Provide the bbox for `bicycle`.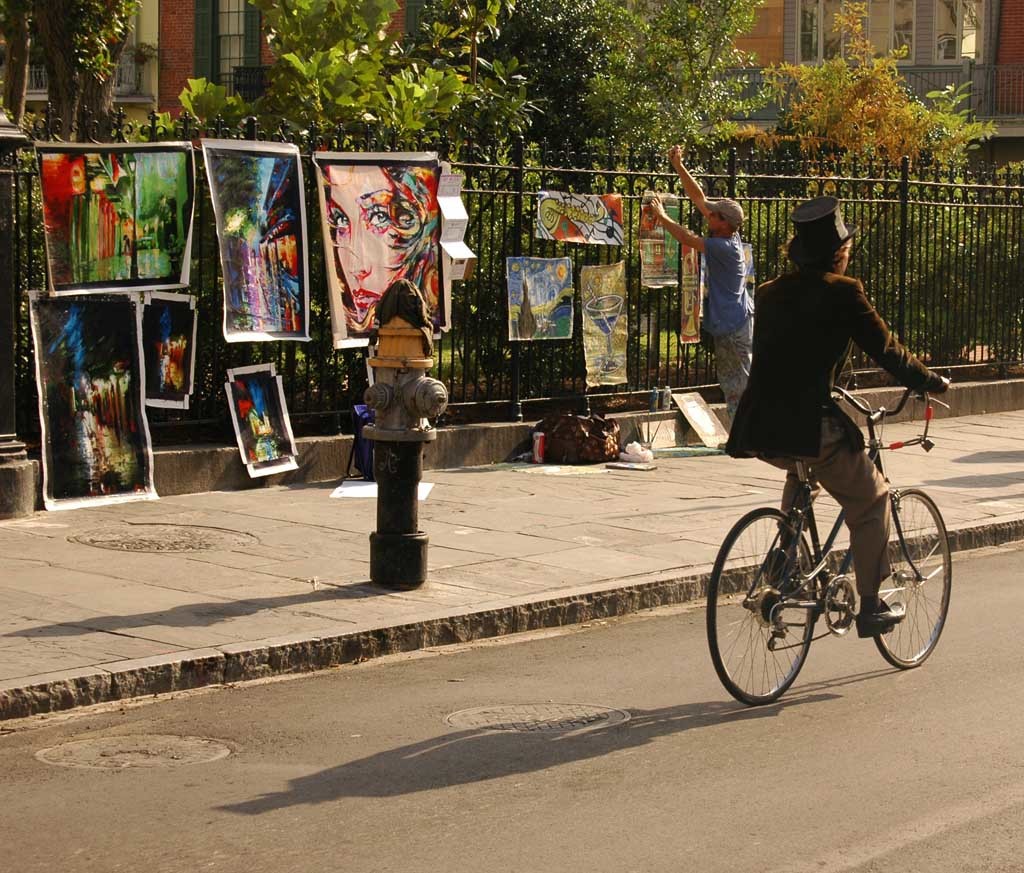
717:377:962:706.
